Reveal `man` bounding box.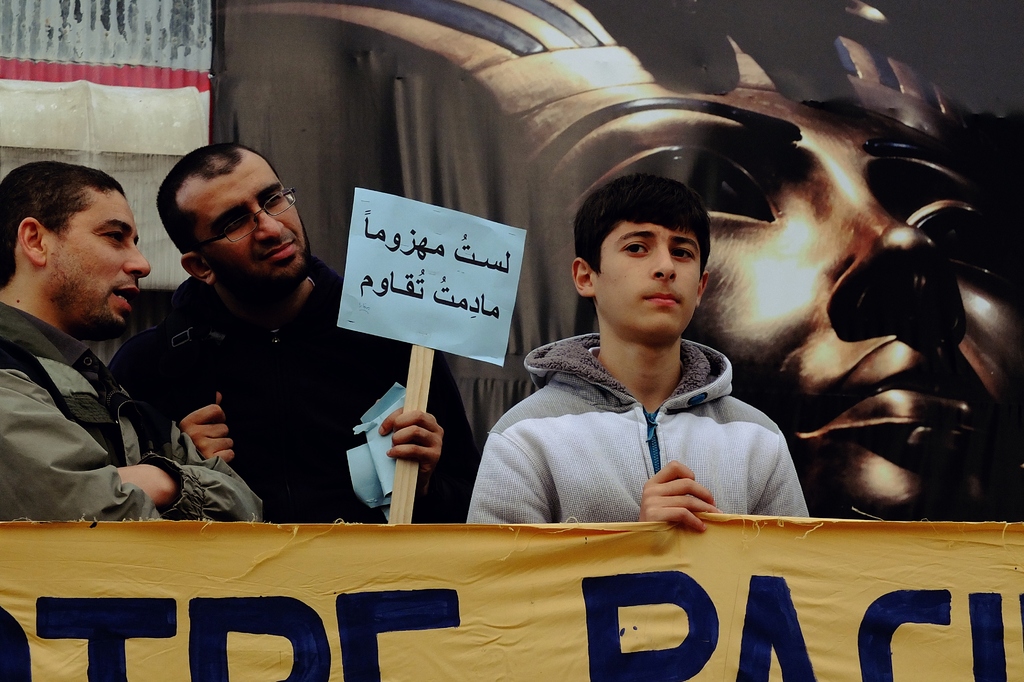
Revealed: <bbox>125, 142, 493, 519</bbox>.
